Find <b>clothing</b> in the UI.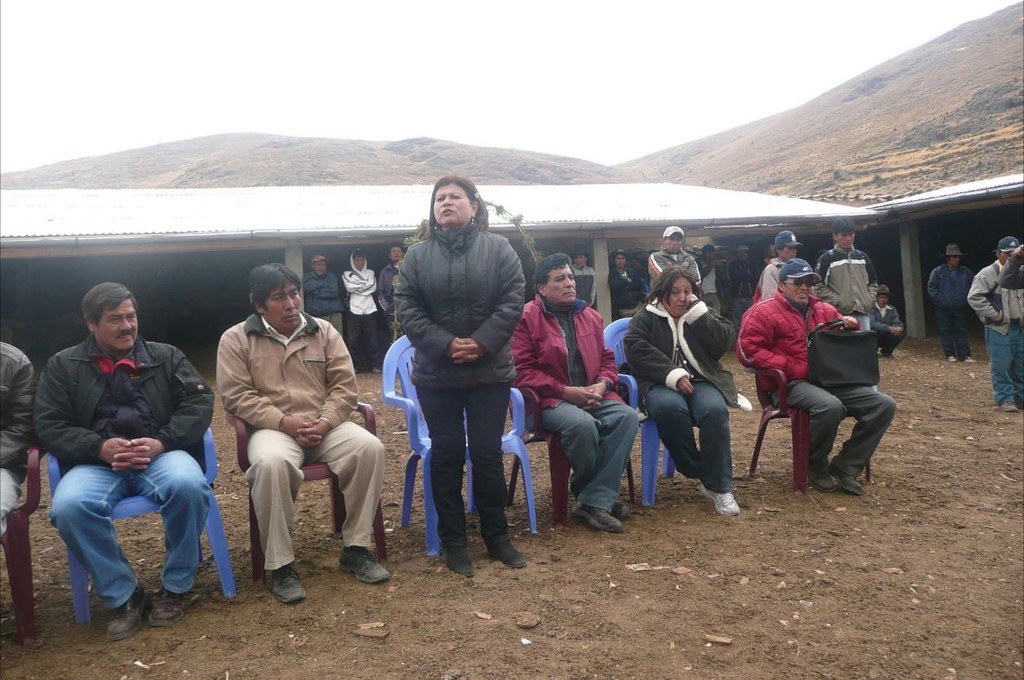
UI element at (1000, 249, 1023, 410).
